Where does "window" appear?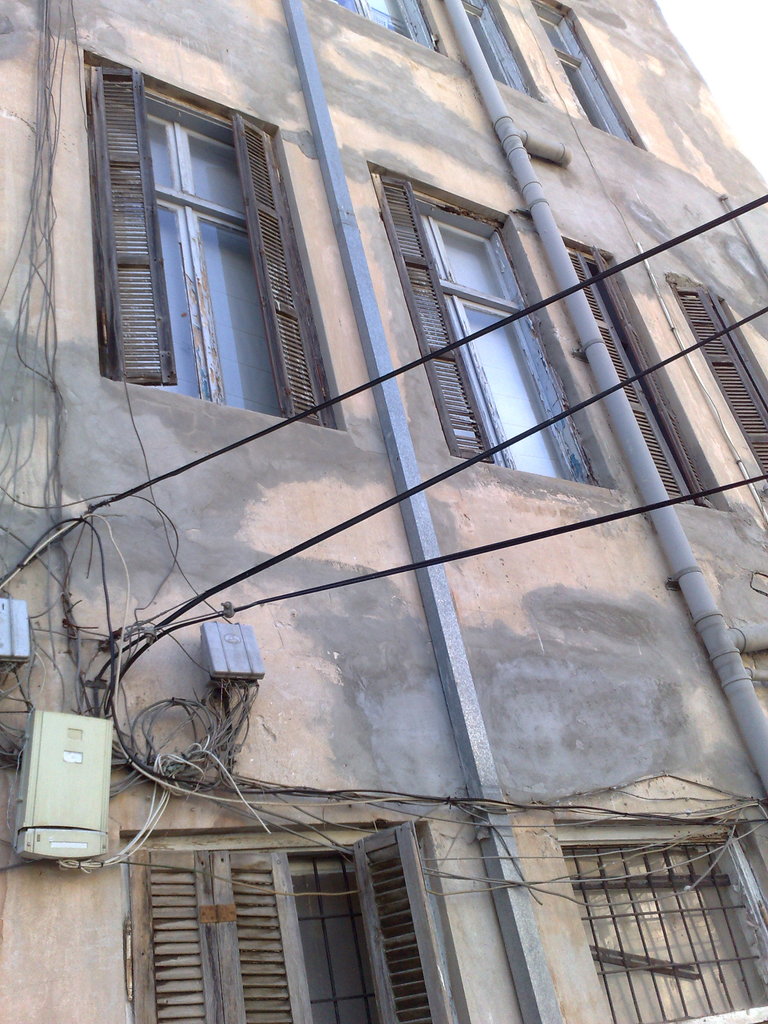
Appears at 556,817,765,1023.
